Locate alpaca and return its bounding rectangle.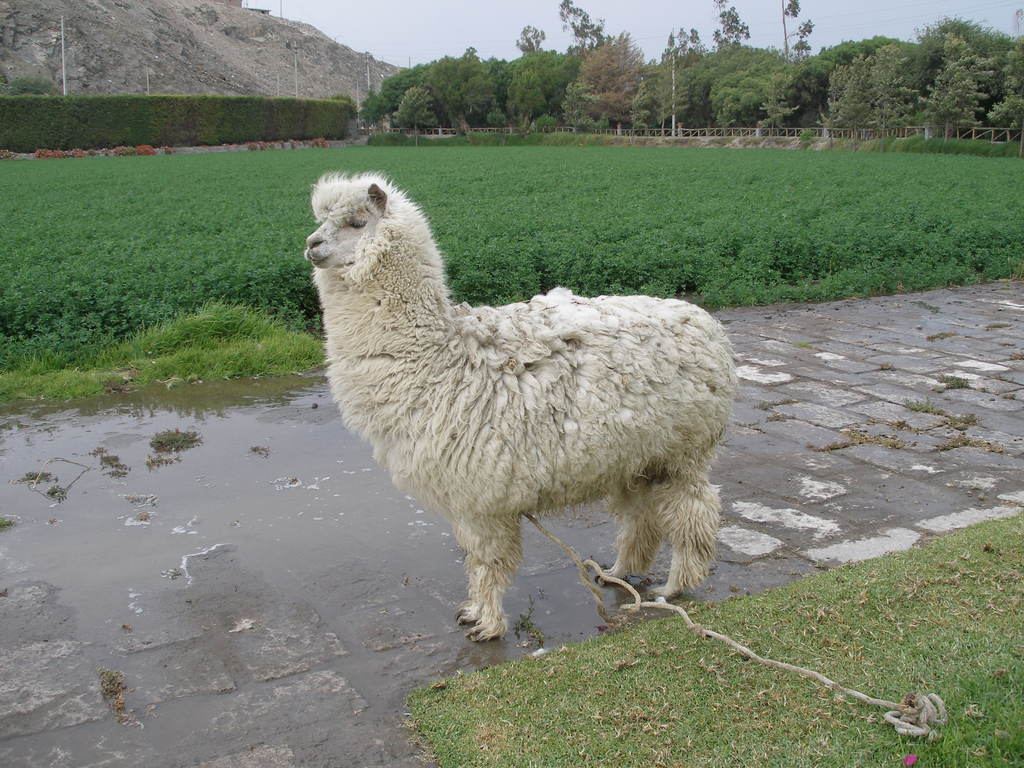
[303, 172, 742, 644].
